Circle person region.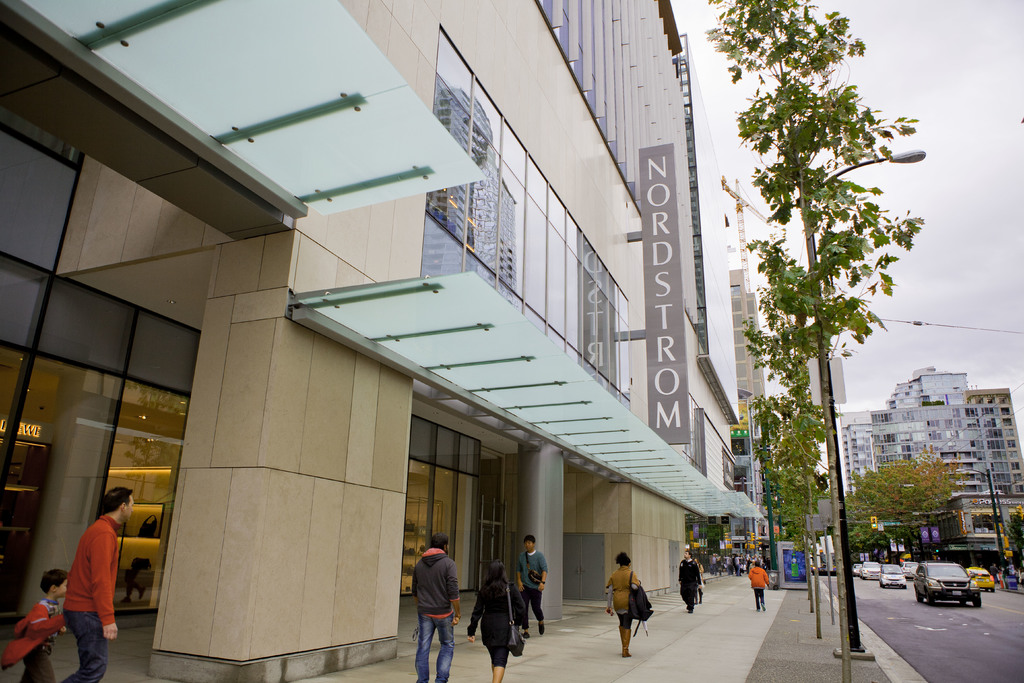
Region: 676,545,703,614.
